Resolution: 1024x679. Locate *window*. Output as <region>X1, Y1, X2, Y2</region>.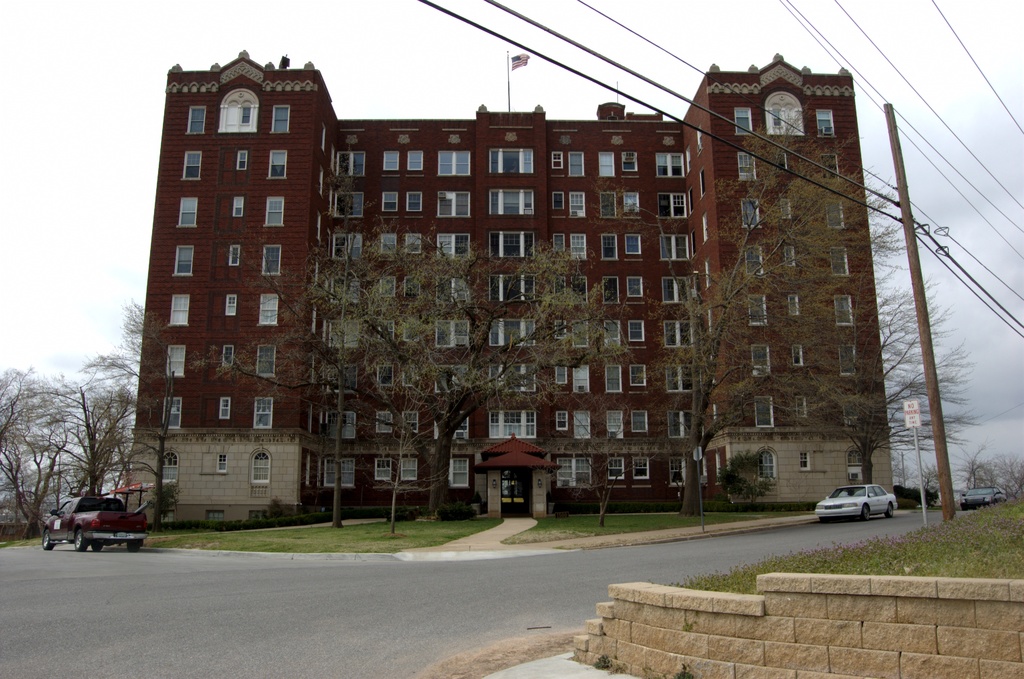
<region>232, 197, 245, 217</region>.
